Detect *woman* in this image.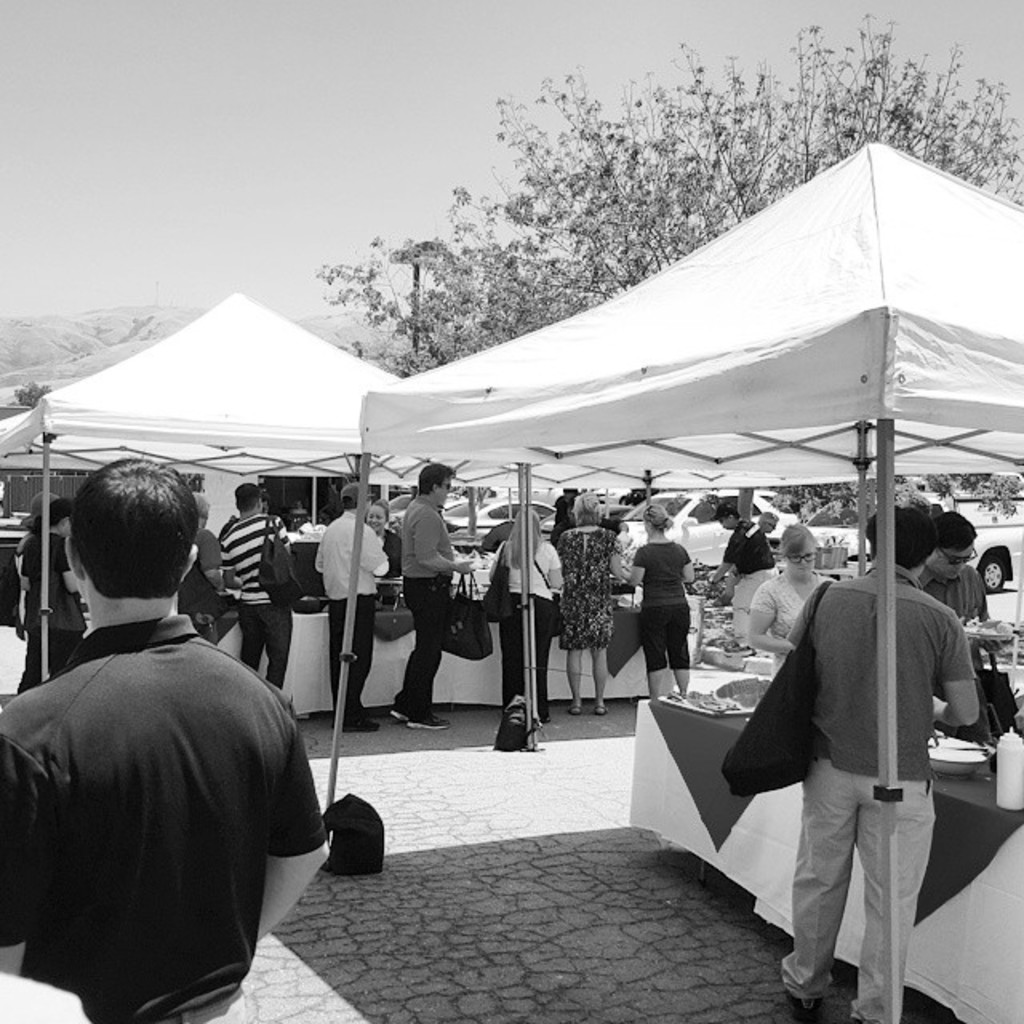
Detection: bbox=[365, 498, 403, 579].
